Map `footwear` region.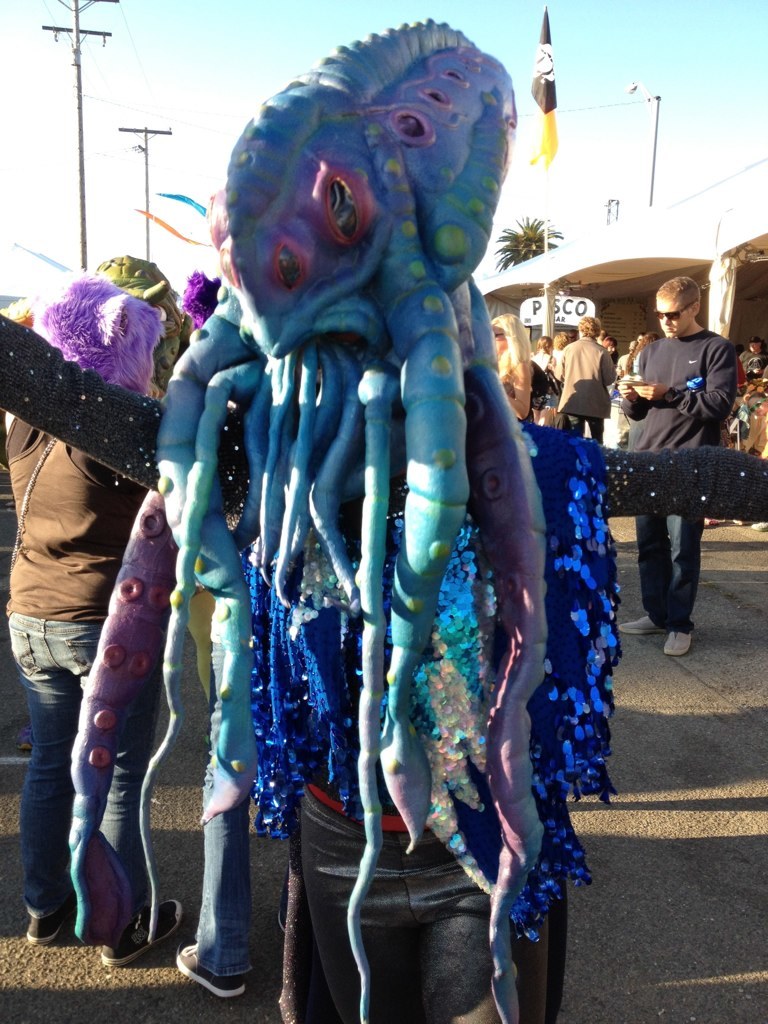
Mapped to bbox=[664, 629, 693, 657].
